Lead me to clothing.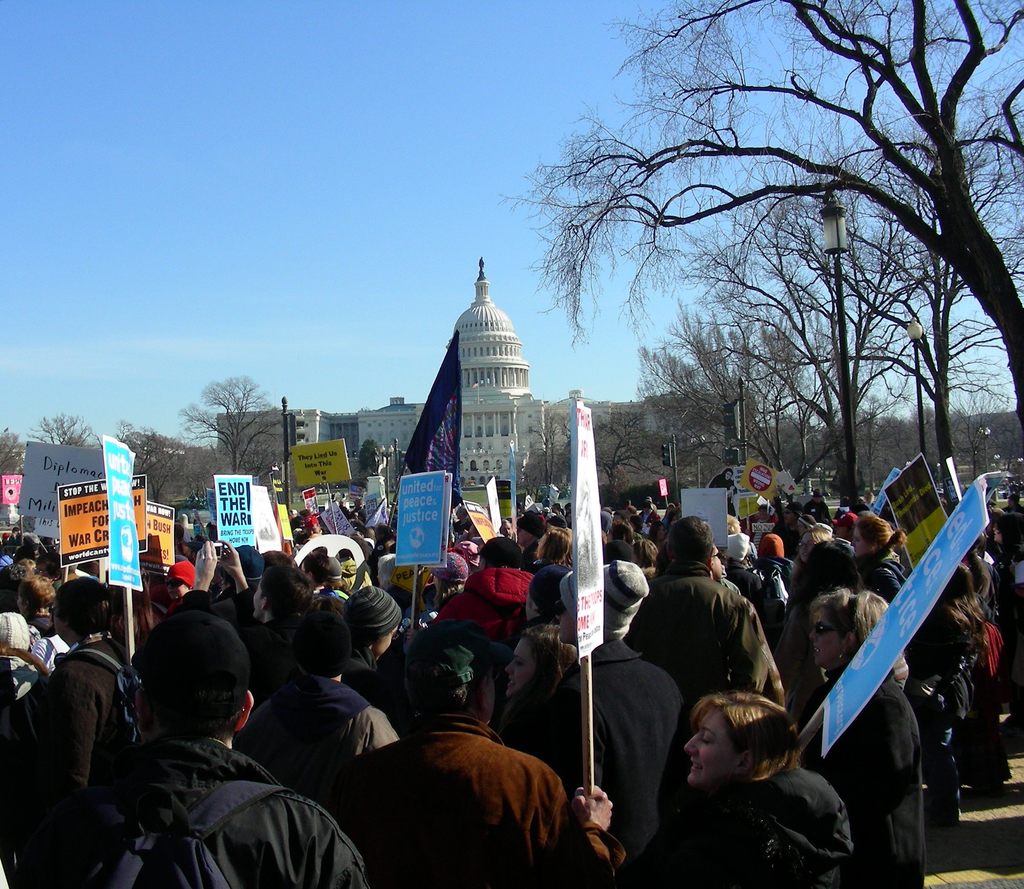
Lead to select_region(246, 626, 307, 716).
